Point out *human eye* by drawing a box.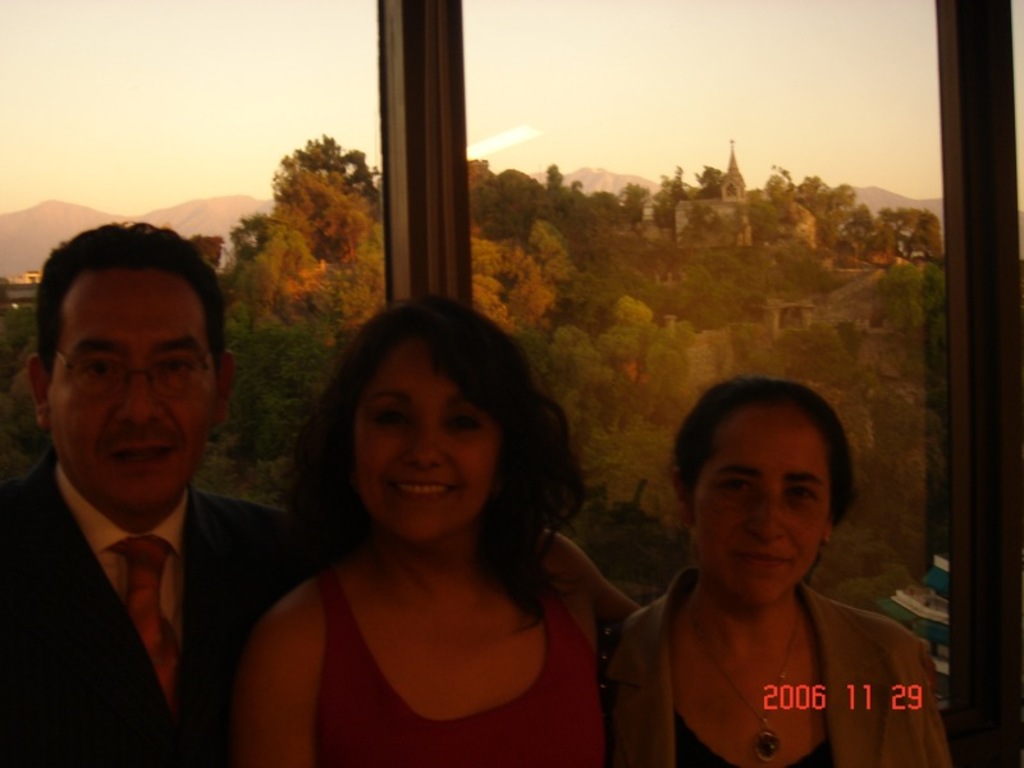
(714, 474, 756, 498).
